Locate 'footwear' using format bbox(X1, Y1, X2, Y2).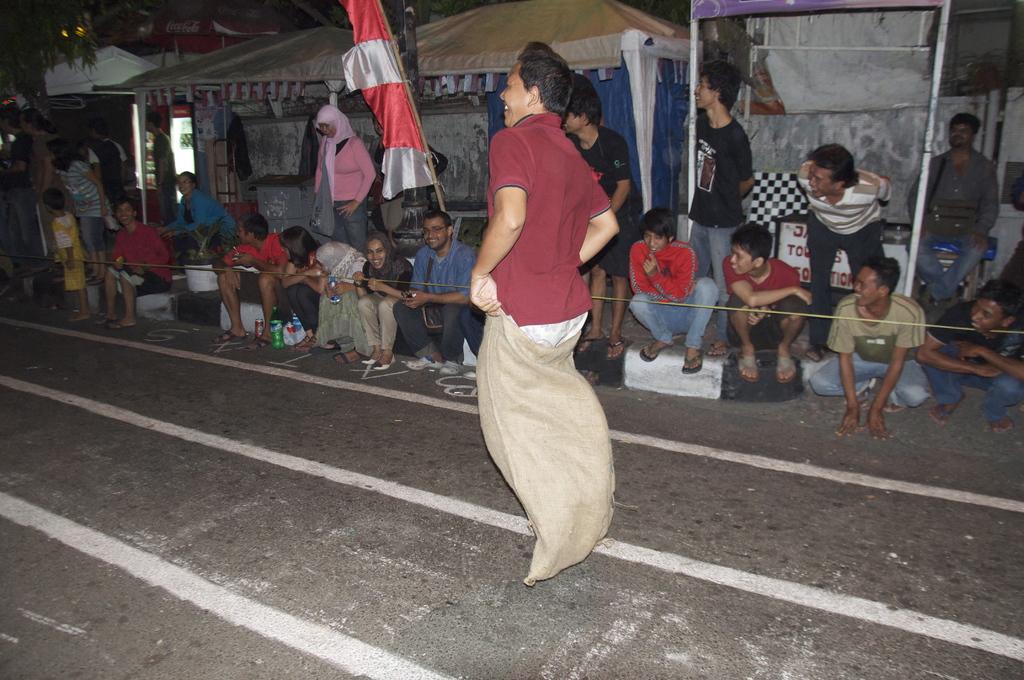
bbox(706, 337, 727, 360).
